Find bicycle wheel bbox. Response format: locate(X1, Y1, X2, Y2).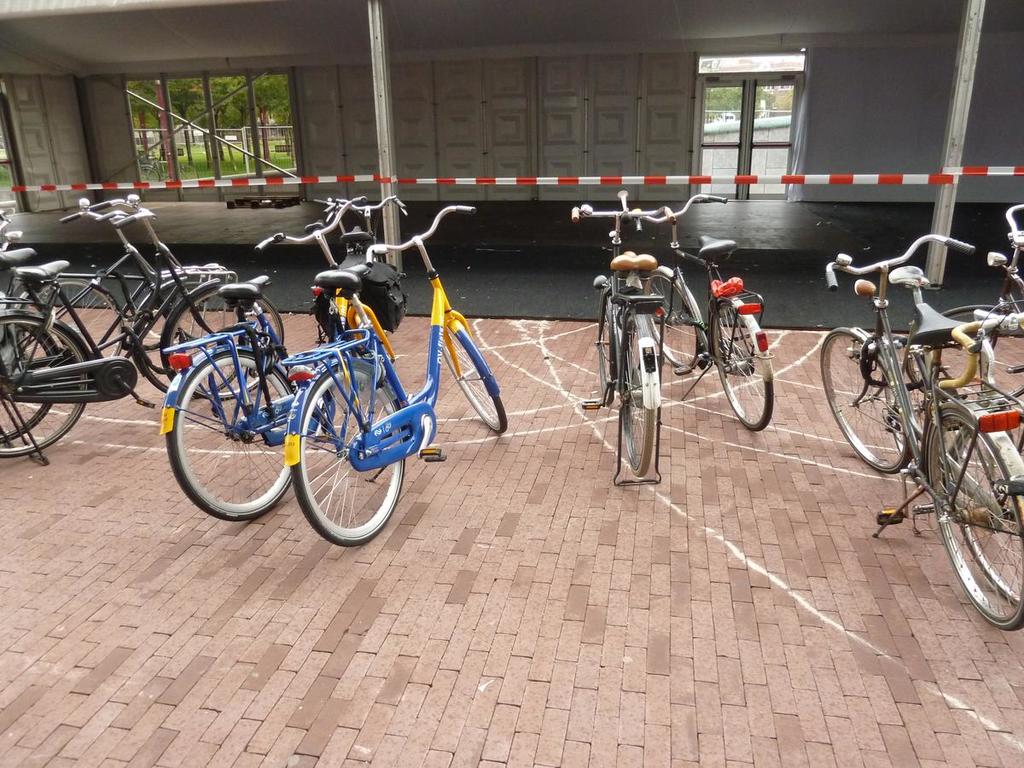
locate(288, 358, 405, 546).
